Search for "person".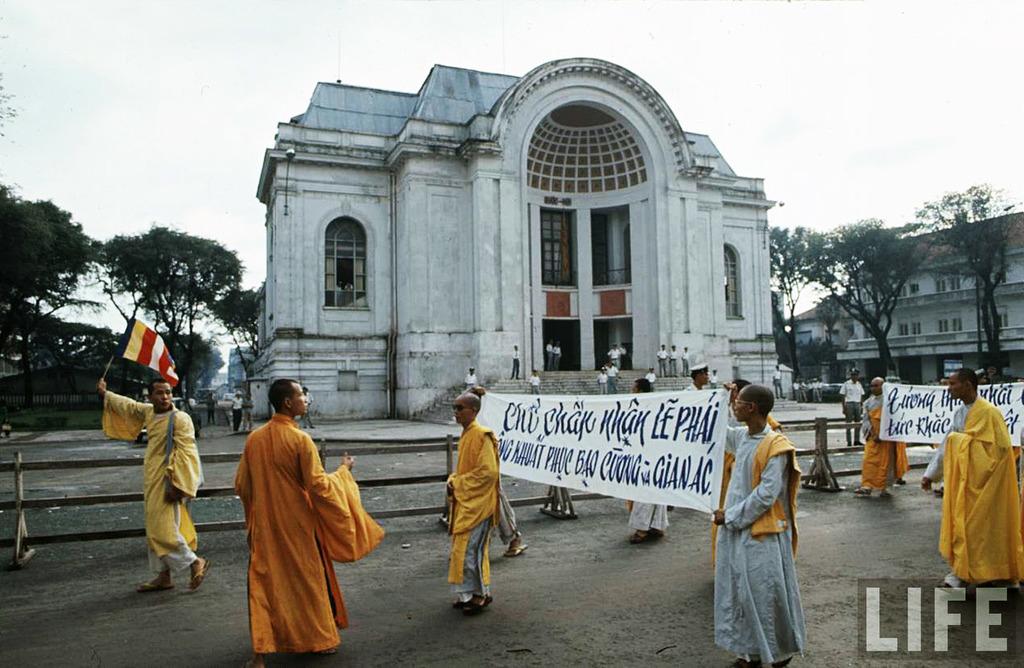
Found at left=549, top=338, right=557, bottom=369.
